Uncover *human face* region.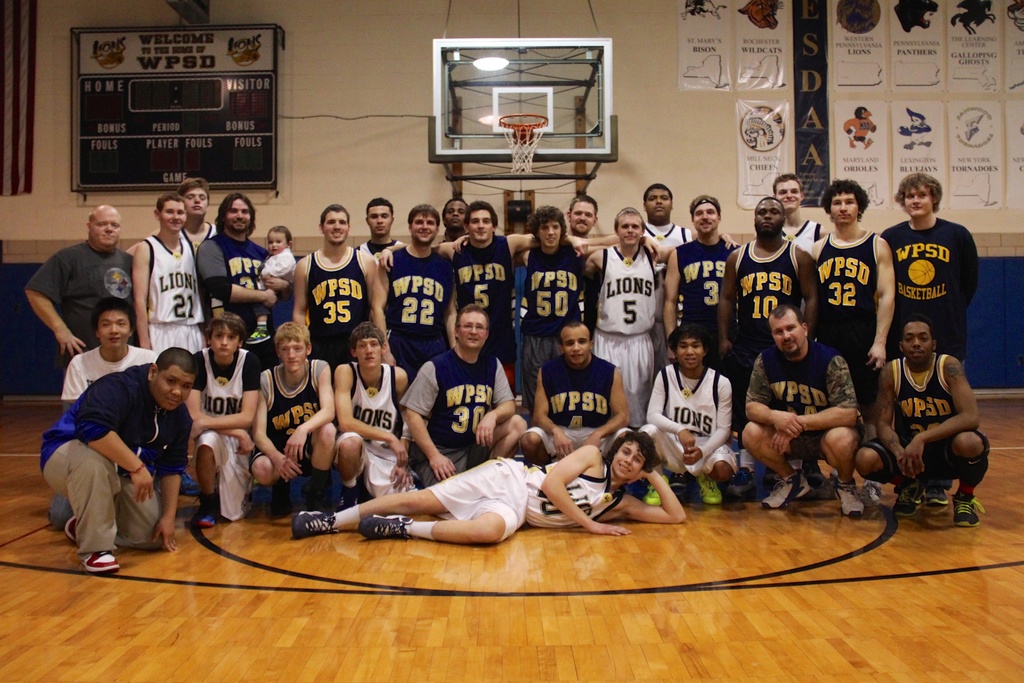
Uncovered: bbox(771, 314, 806, 352).
